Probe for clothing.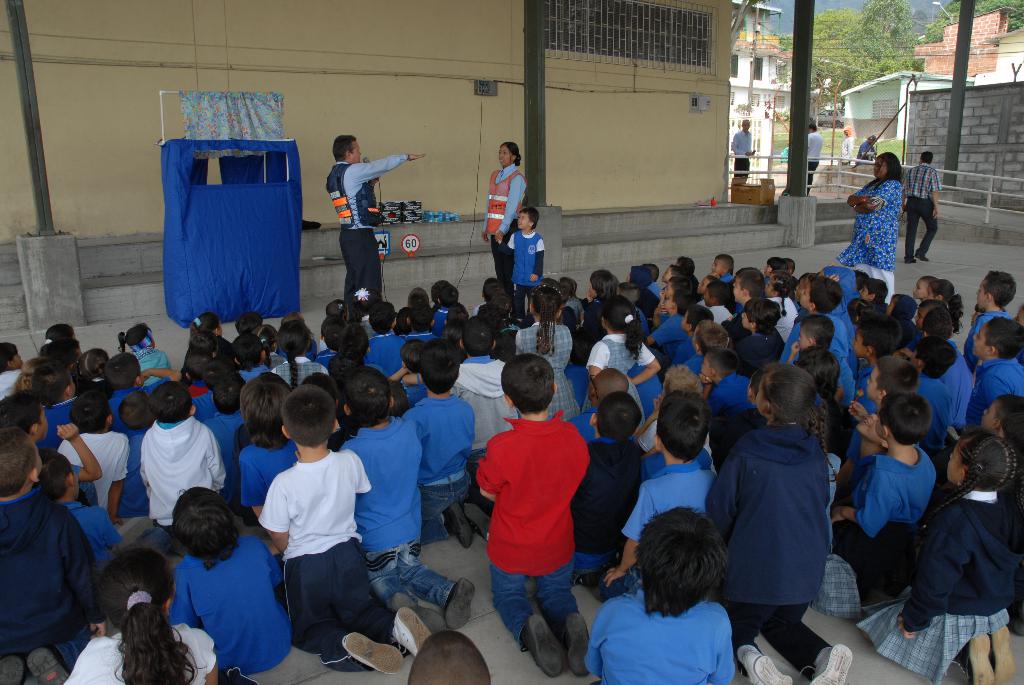
Probe result: [left=505, top=226, right=547, bottom=299].
